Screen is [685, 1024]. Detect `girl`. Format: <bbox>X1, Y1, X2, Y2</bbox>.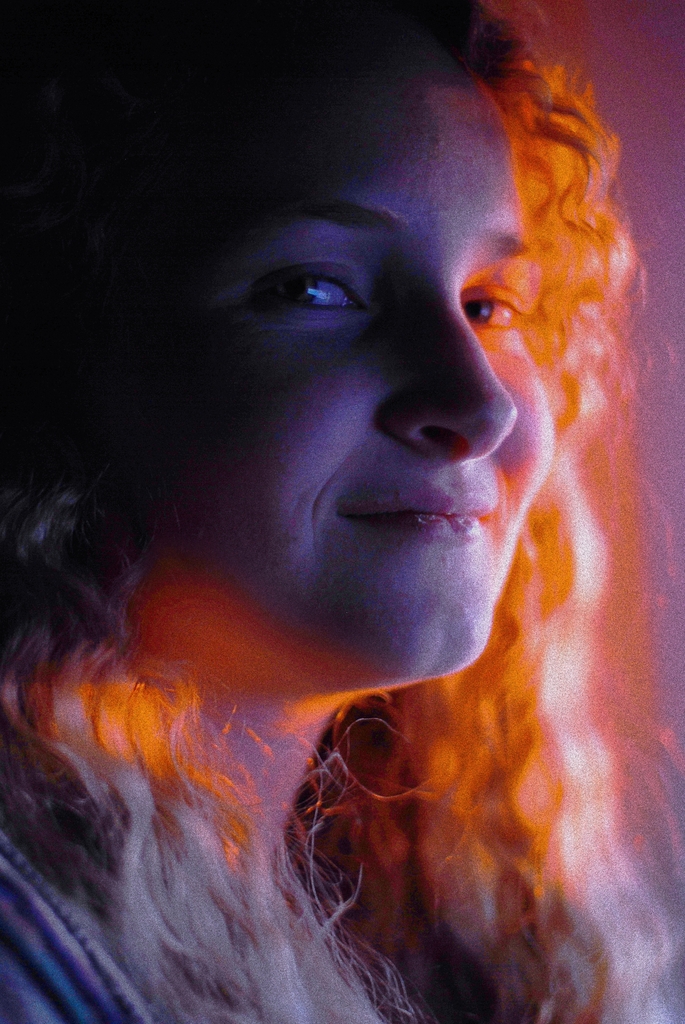
<bbox>0, 0, 684, 1023</bbox>.
